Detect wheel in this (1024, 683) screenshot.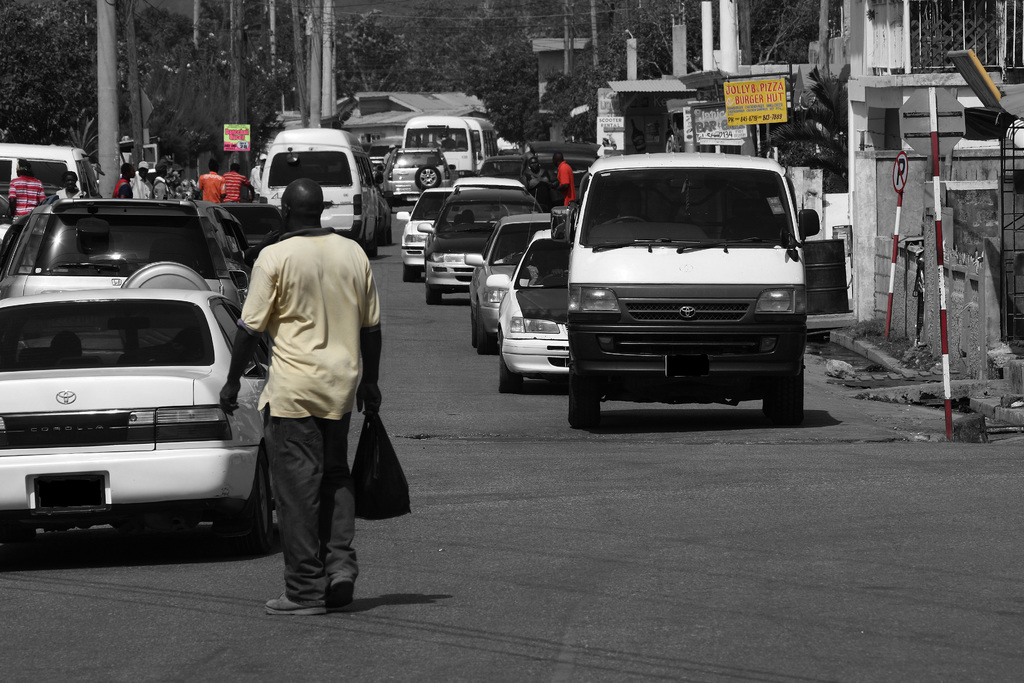
Detection: box=[504, 251, 524, 263].
